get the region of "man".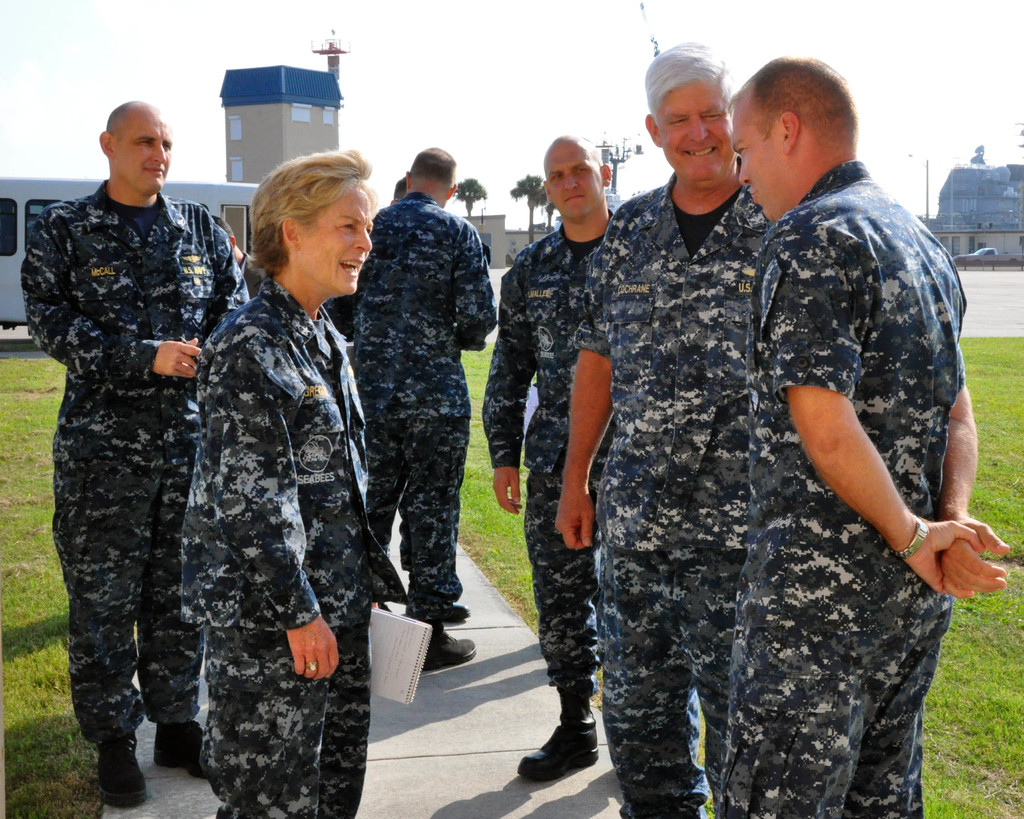
[x1=34, y1=85, x2=223, y2=797].
